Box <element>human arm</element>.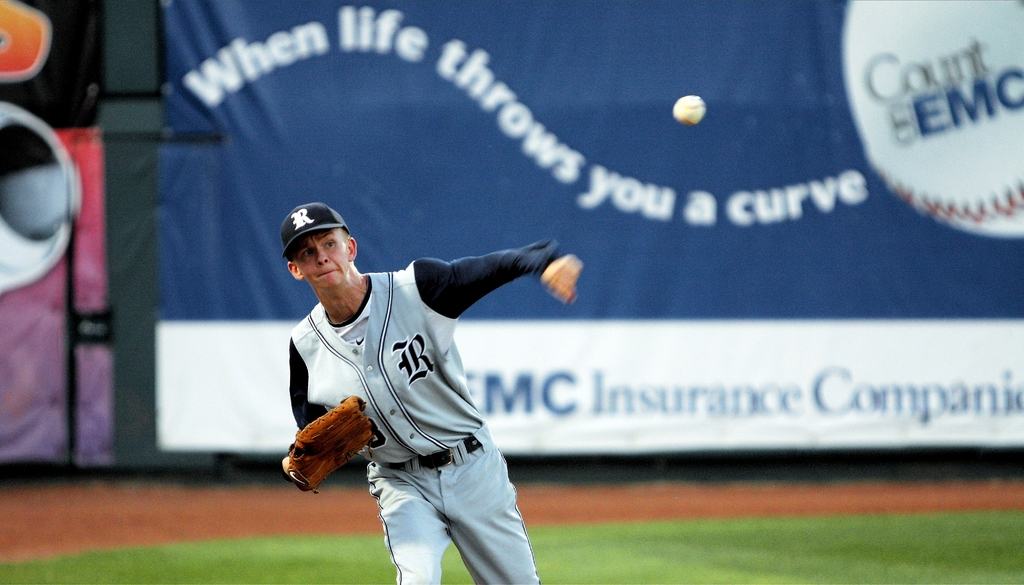
(left=283, top=357, right=335, bottom=489).
